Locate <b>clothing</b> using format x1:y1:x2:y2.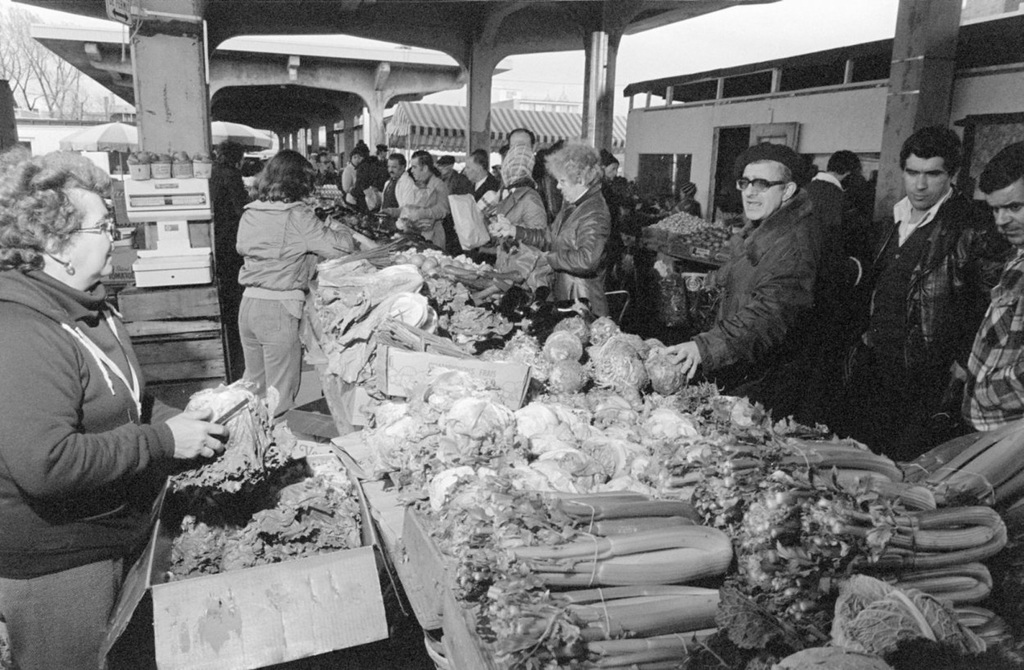
494:182:547:294.
